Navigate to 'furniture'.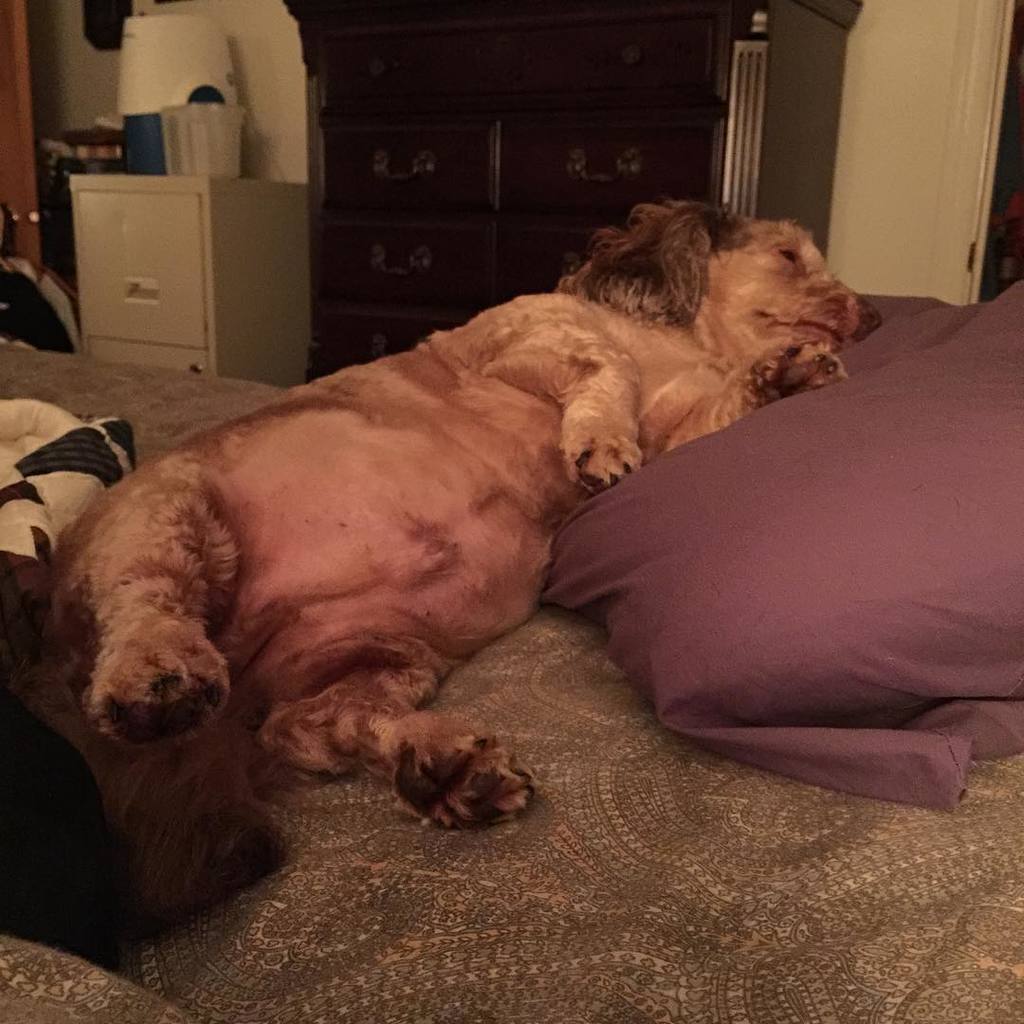
Navigation target: (left=0, top=289, right=1023, bottom=1023).
